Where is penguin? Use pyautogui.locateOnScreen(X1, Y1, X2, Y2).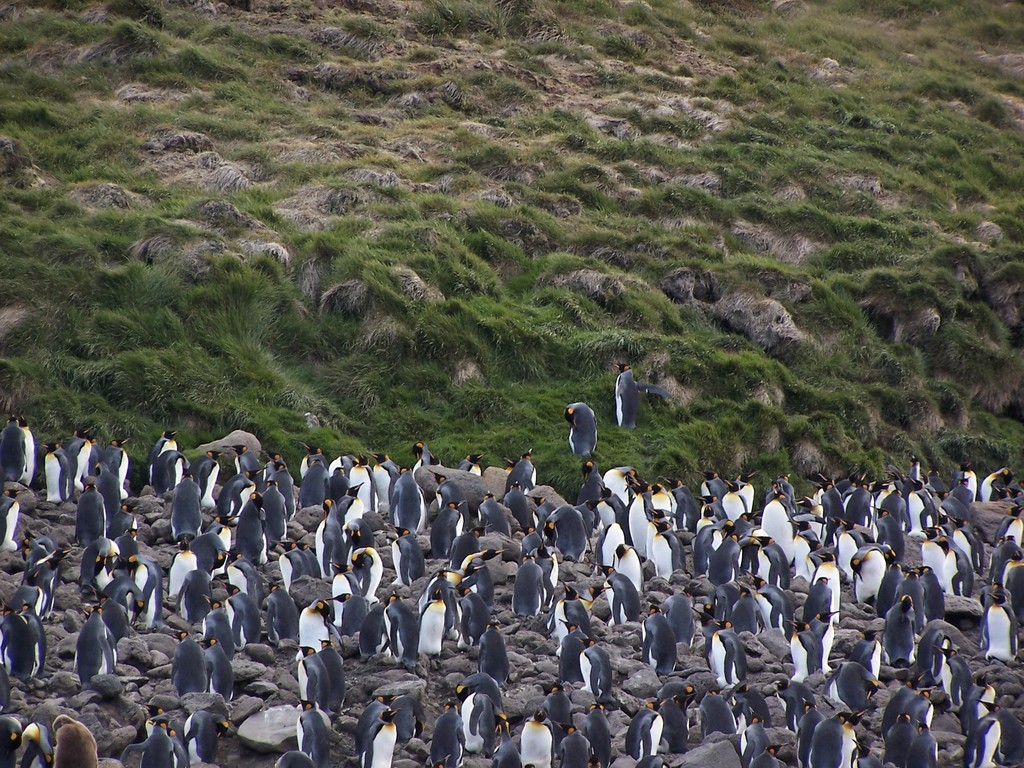
pyautogui.locateOnScreen(170, 475, 205, 549).
